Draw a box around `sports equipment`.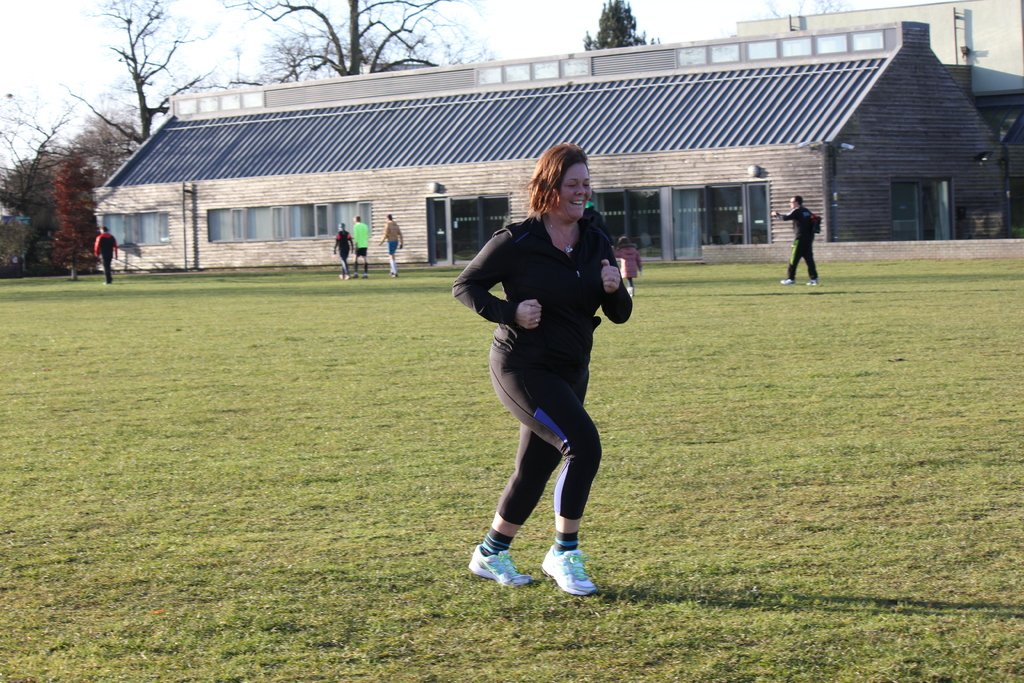
780,274,794,285.
